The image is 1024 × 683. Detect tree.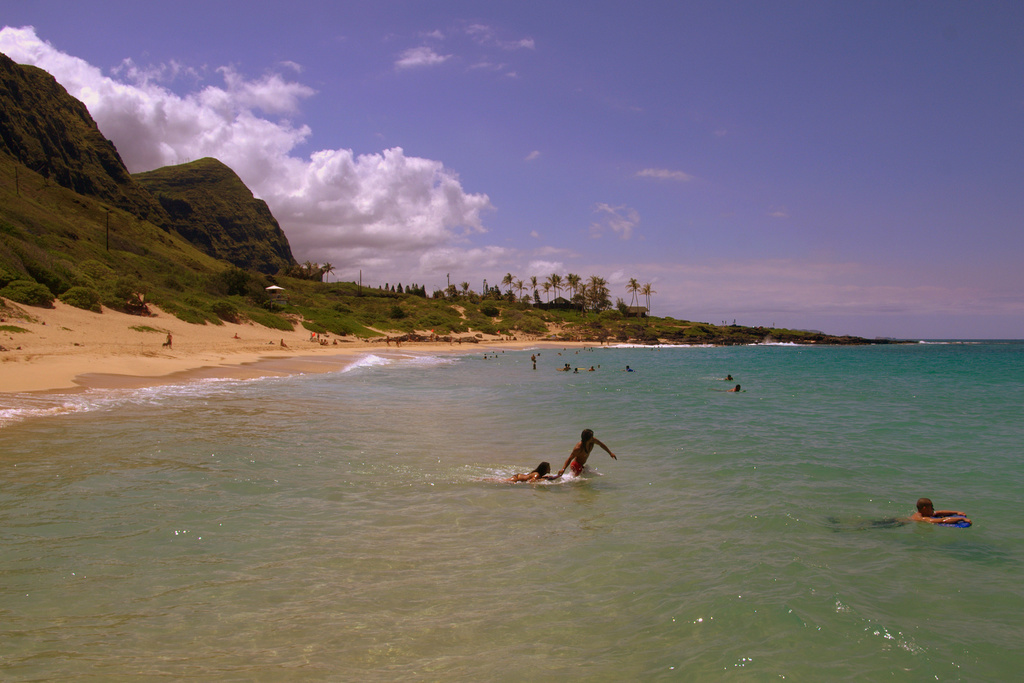
Detection: [563,274,582,299].
